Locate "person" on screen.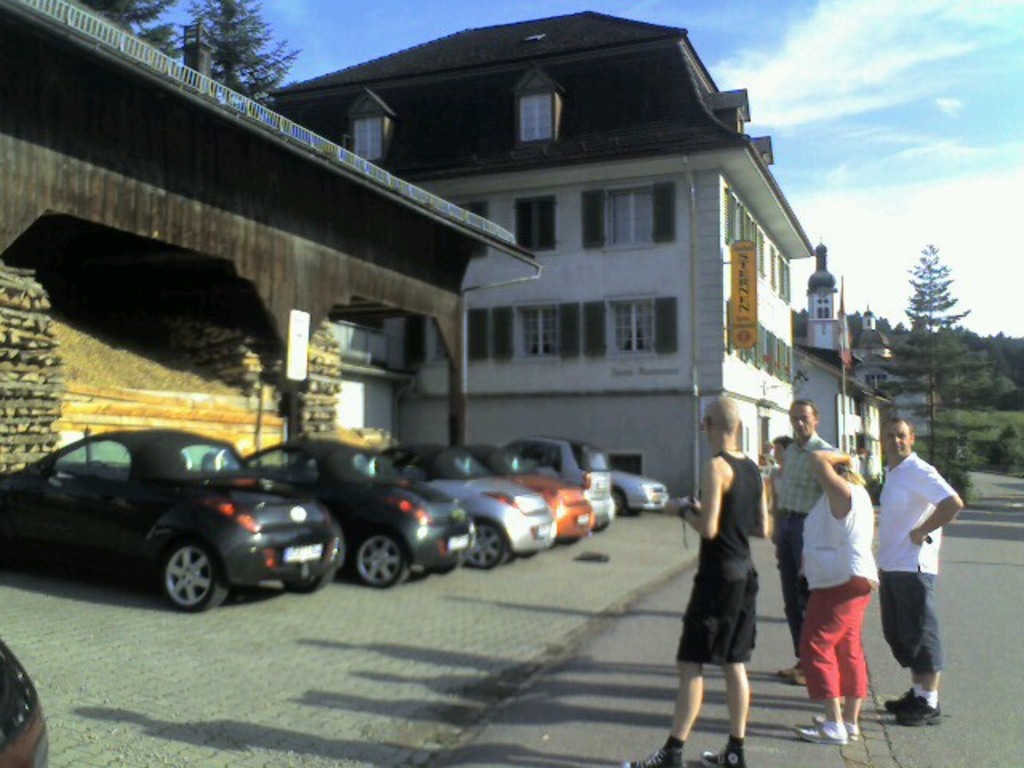
On screen at rect(616, 390, 770, 766).
